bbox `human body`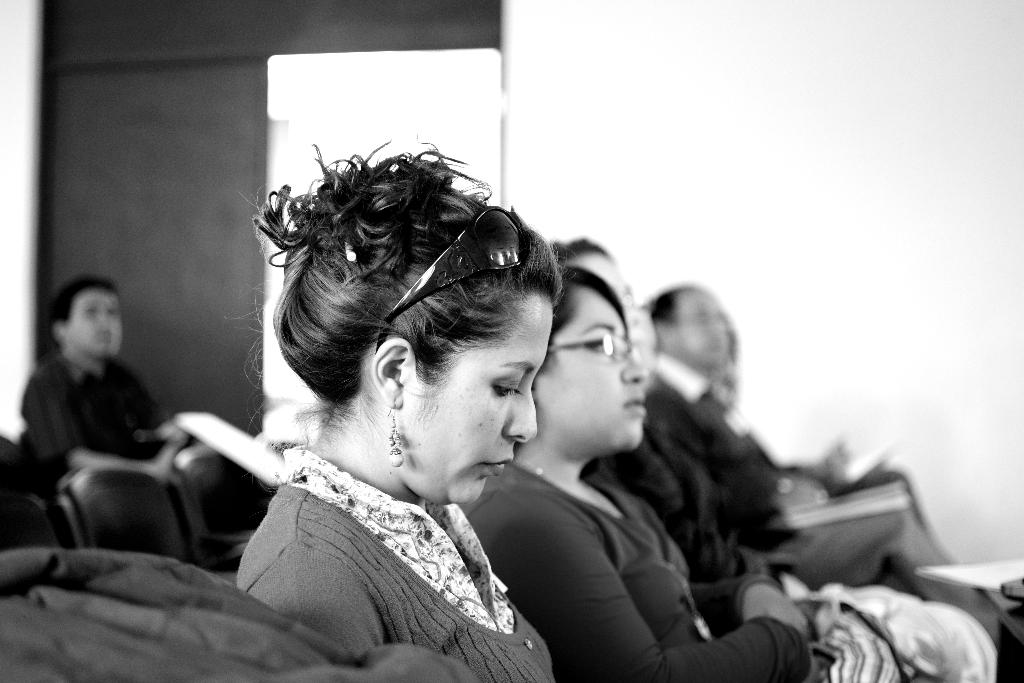
BBox(646, 315, 959, 612)
